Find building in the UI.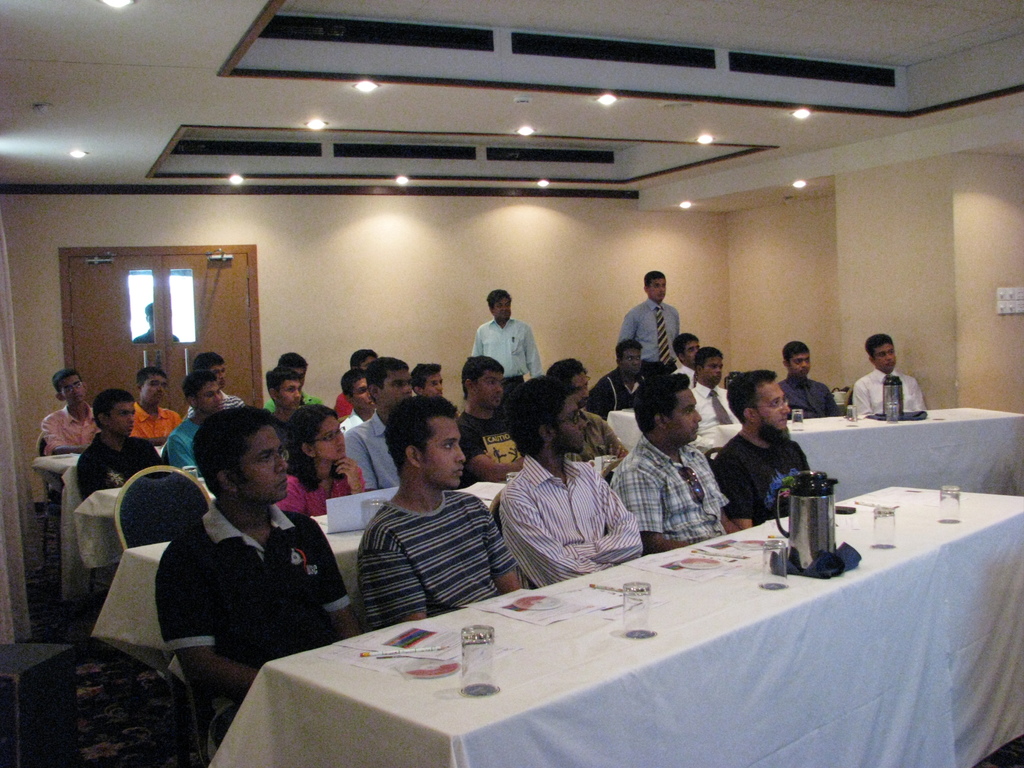
UI element at box=[0, 0, 1023, 767].
